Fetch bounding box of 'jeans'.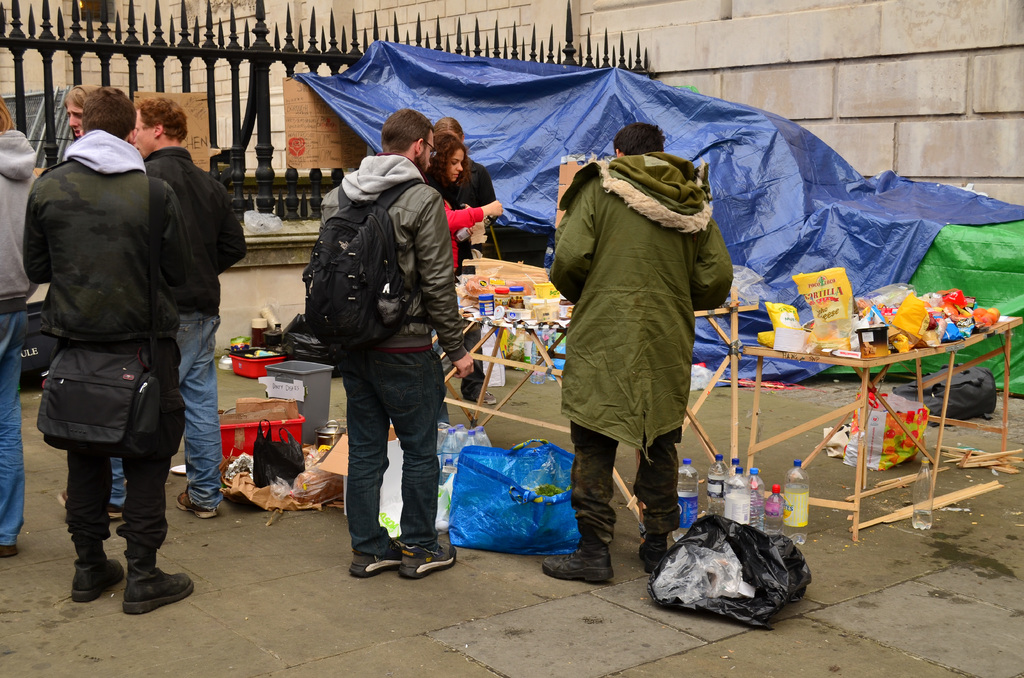
Bbox: rect(325, 350, 440, 588).
